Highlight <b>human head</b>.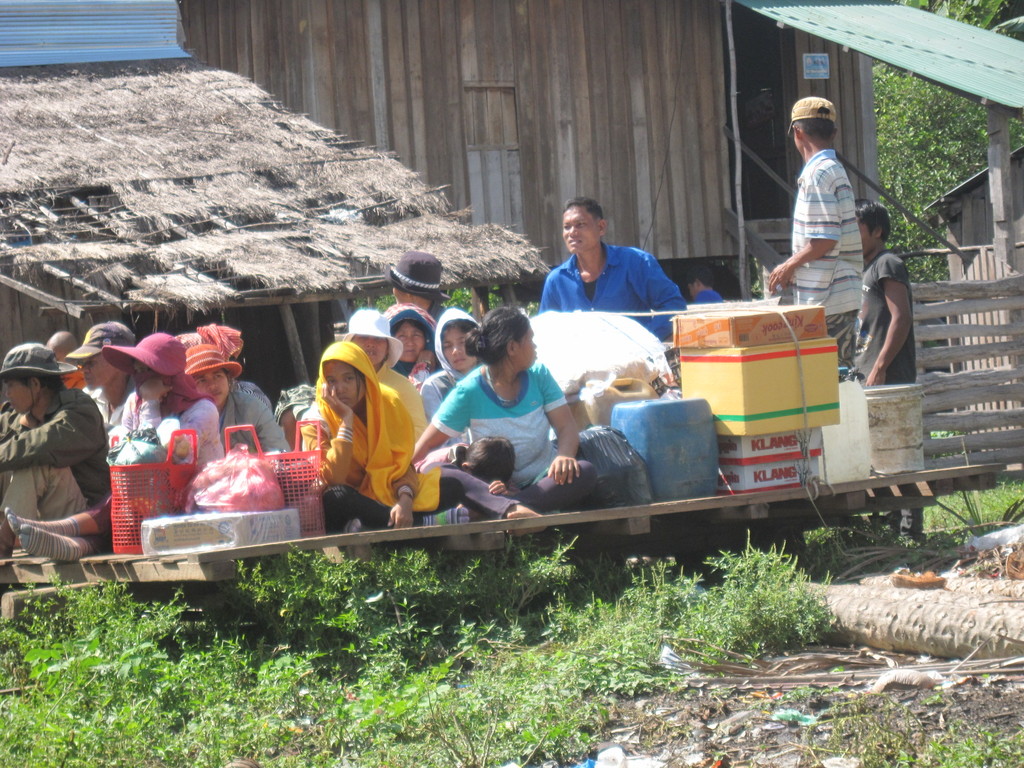
Highlighted region: (x1=346, y1=308, x2=390, y2=368).
